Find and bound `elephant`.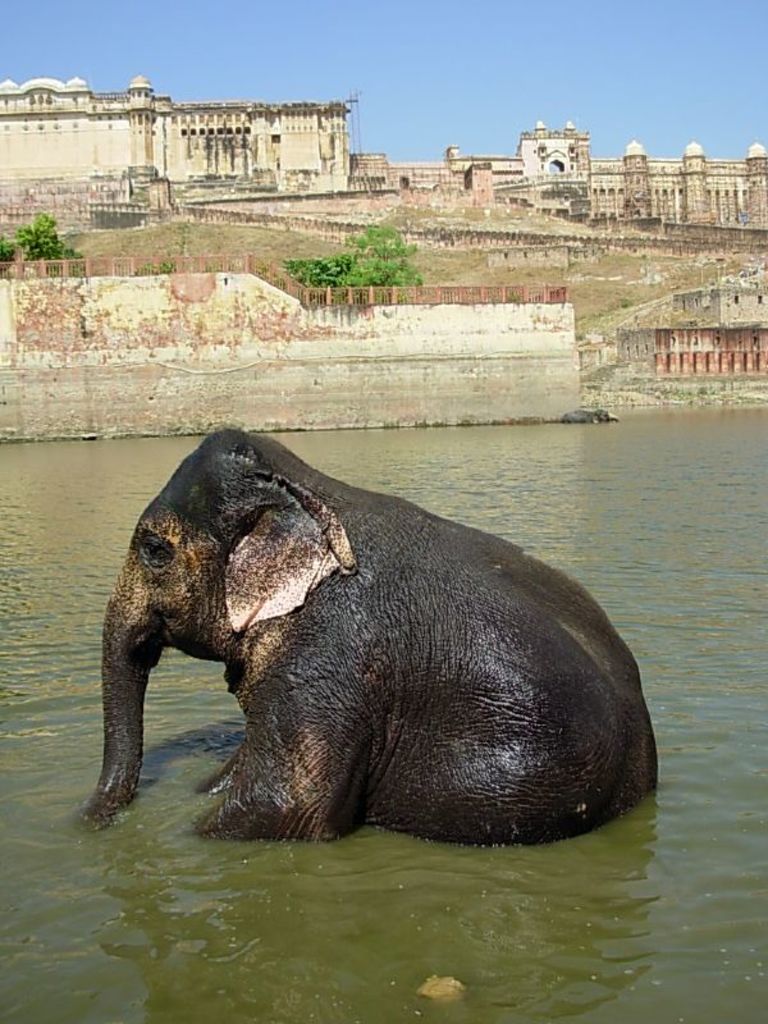
Bound: left=65, top=425, right=653, bottom=854.
